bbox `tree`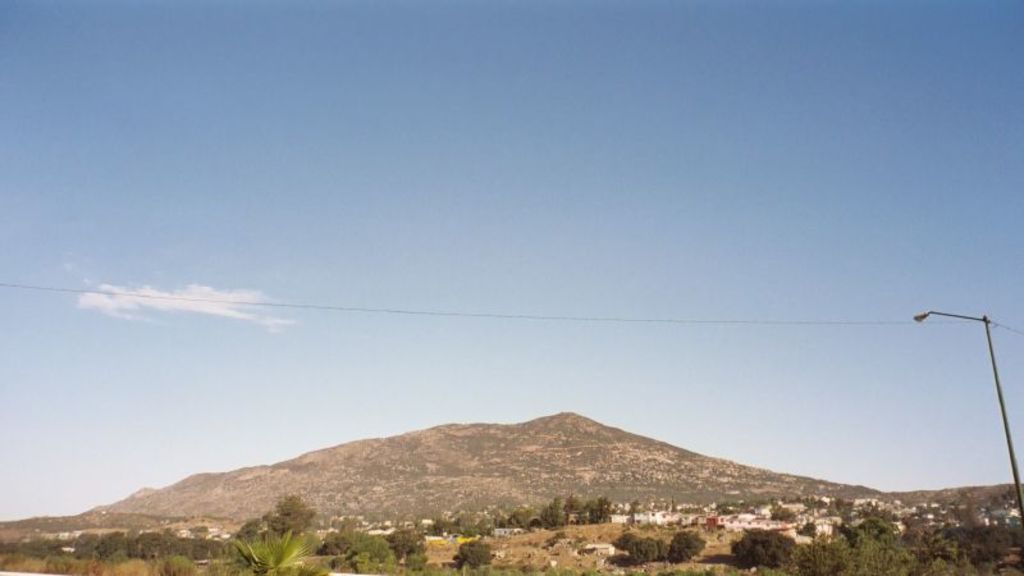
select_region(454, 530, 494, 566)
